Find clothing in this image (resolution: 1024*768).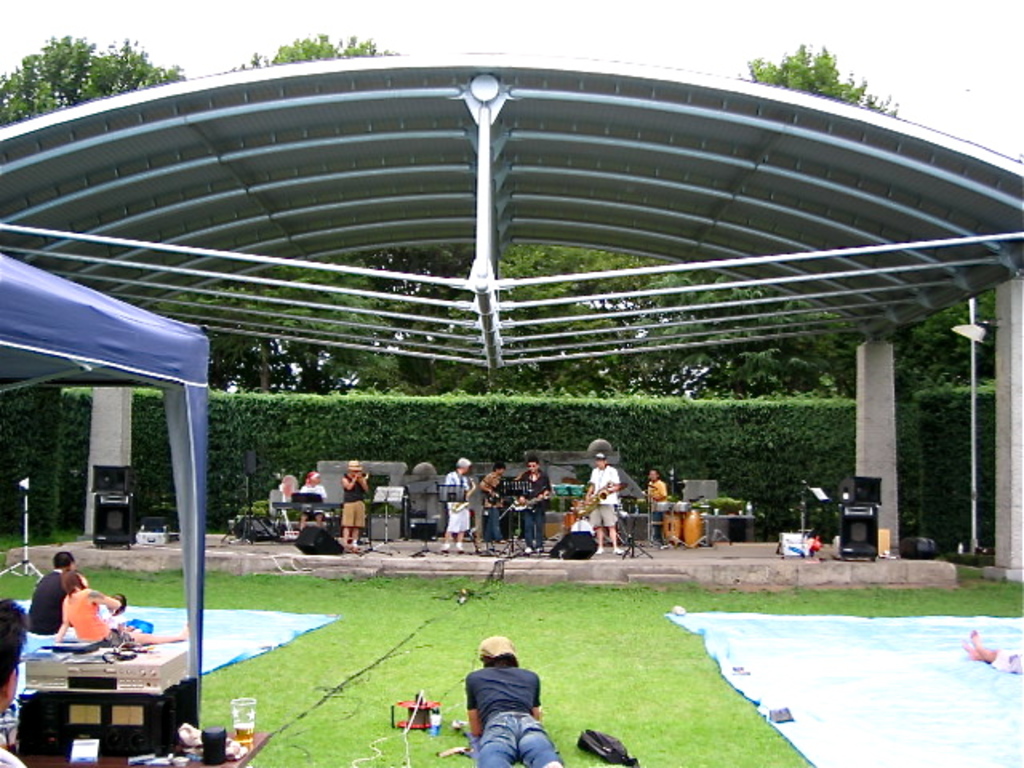
Rect(523, 474, 547, 542).
